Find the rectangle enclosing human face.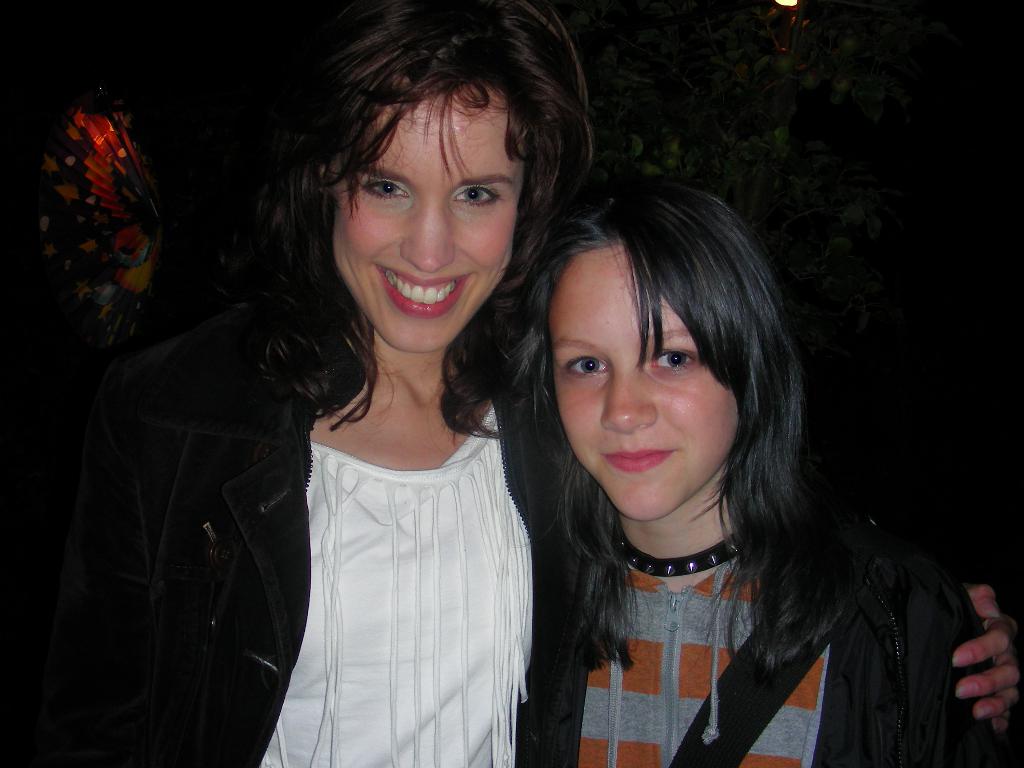
333,95,525,348.
